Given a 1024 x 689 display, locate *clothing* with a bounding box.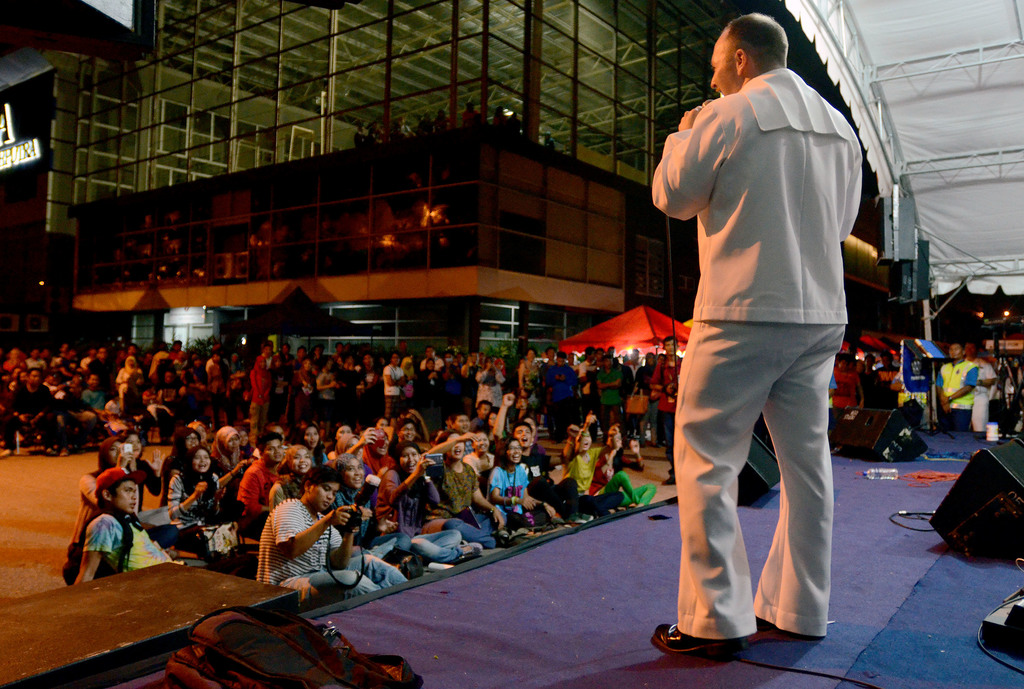
Located: {"x1": 164, "y1": 465, "x2": 226, "y2": 547}.
